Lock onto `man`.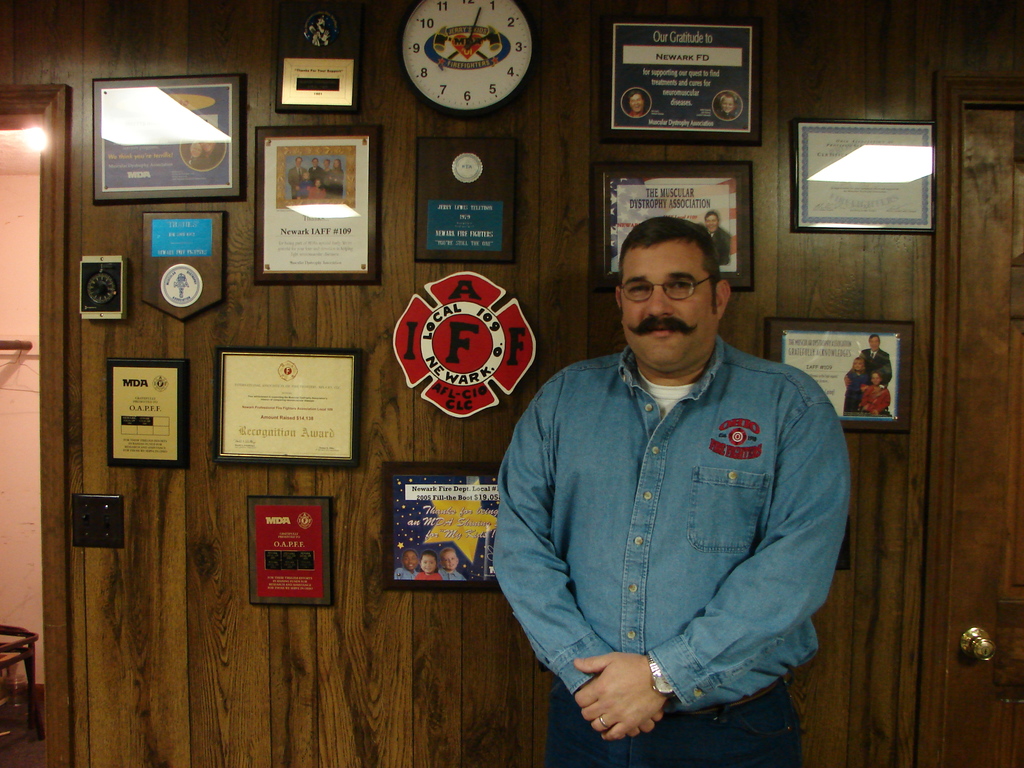
Locked: 309 158 323 180.
